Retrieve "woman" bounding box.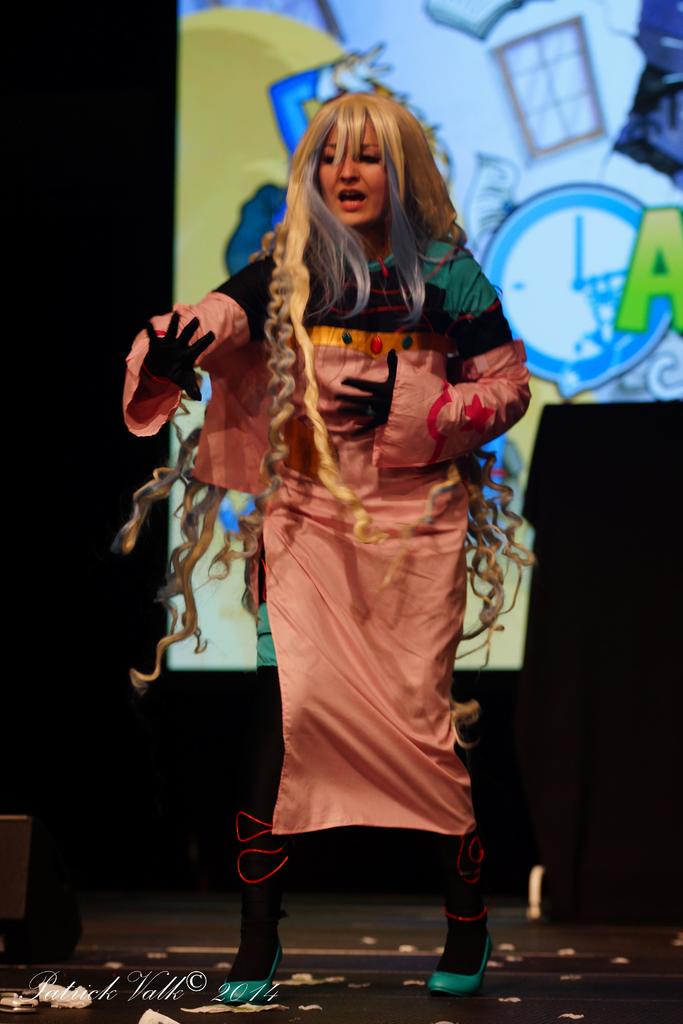
Bounding box: l=108, t=92, r=547, b=995.
